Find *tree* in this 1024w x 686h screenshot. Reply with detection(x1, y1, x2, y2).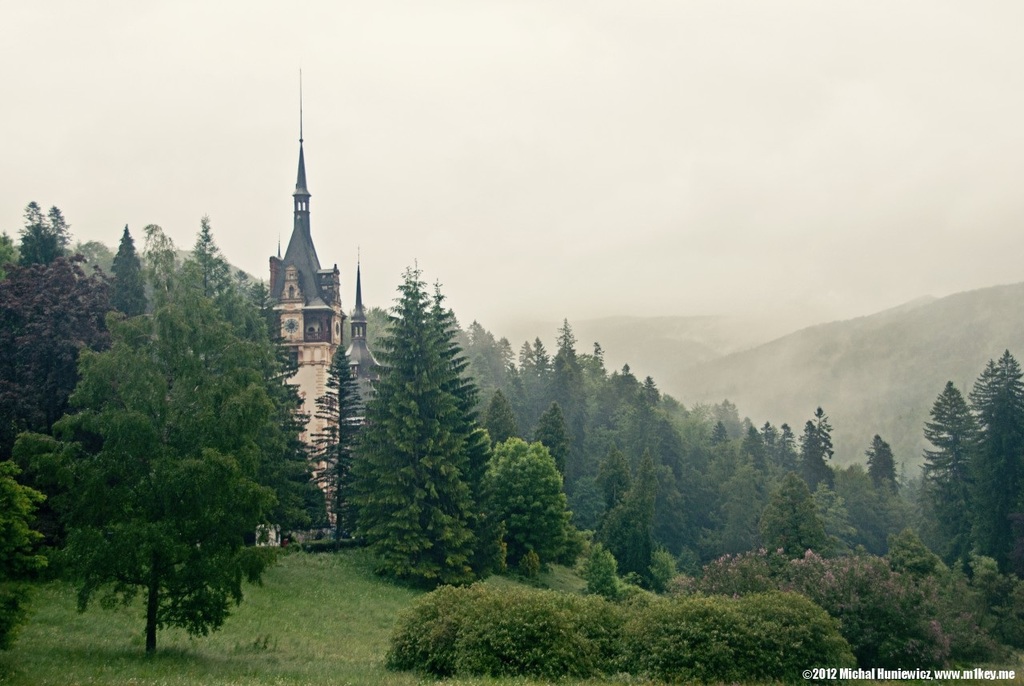
detection(442, 284, 510, 591).
